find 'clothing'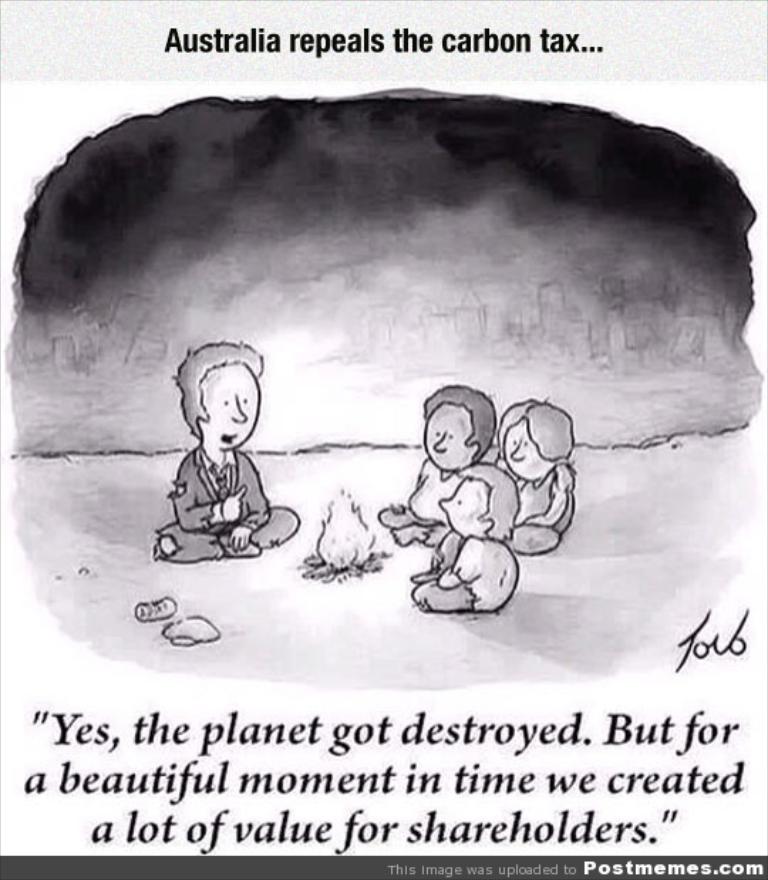
(left=415, top=537, right=518, bottom=614)
